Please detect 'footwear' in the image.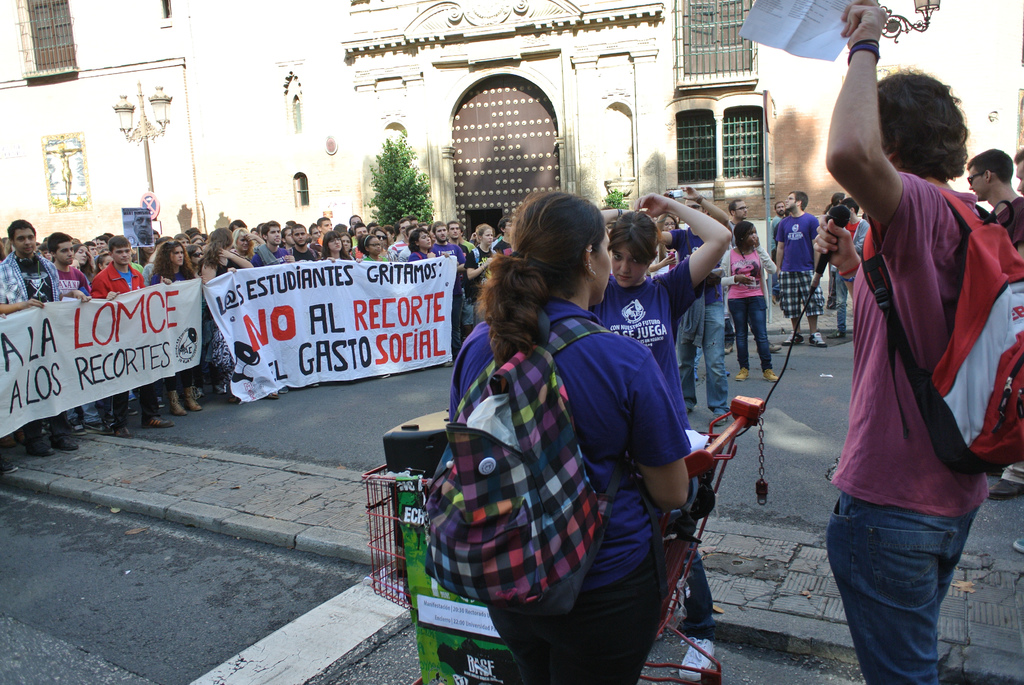
46, 435, 81, 452.
